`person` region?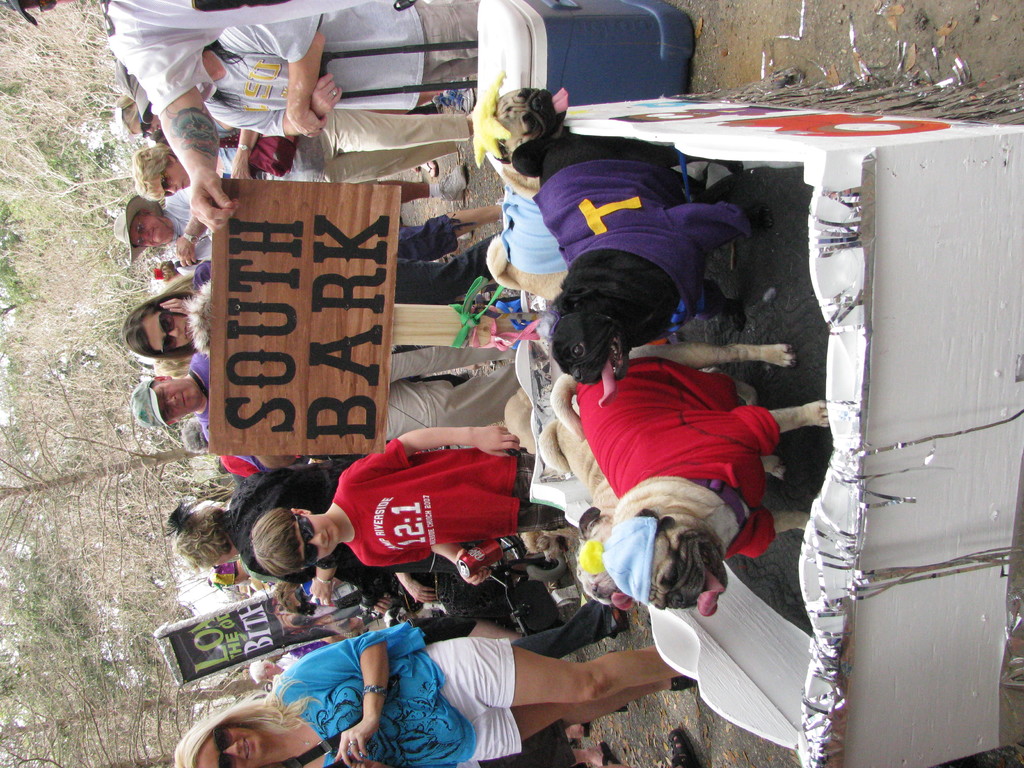
(133,346,521,471)
